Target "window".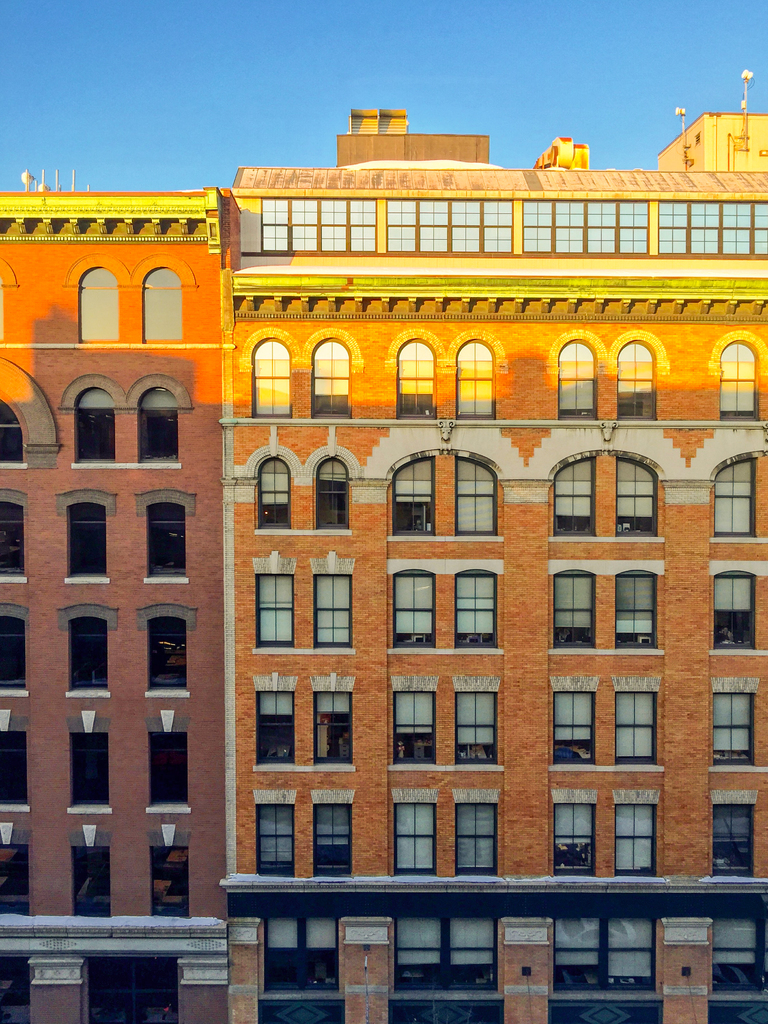
Target region: 392,916,497,989.
